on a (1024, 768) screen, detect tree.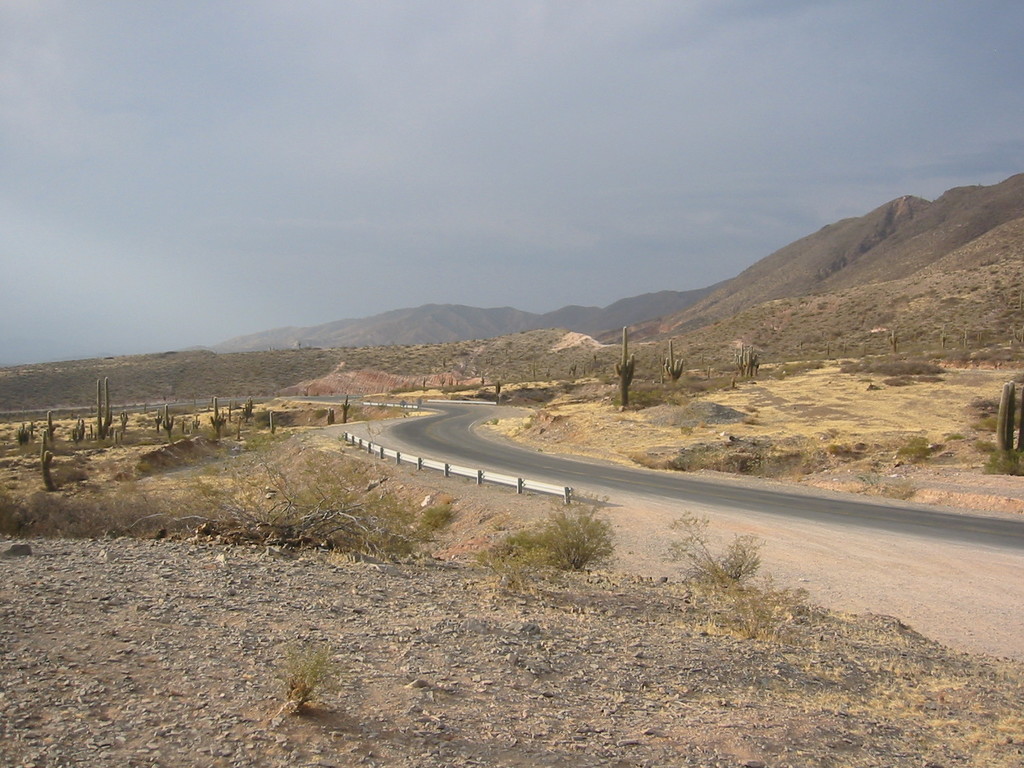
l=993, t=380, r=1023, b=451.
